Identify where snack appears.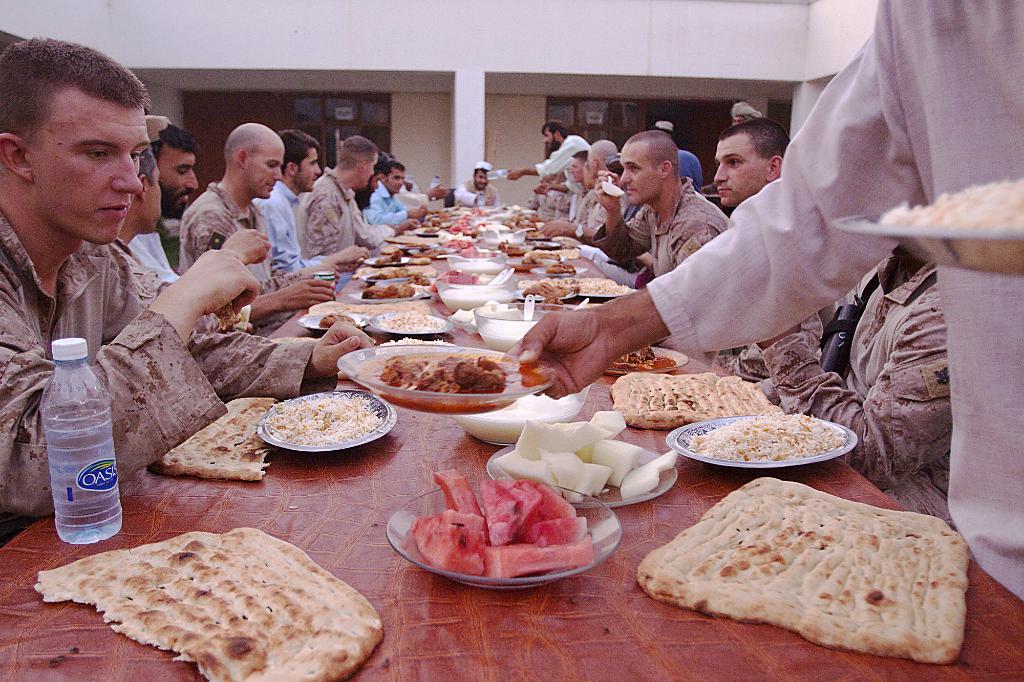
Appears at x1=404, y1=271, x2=427, y2=283.
